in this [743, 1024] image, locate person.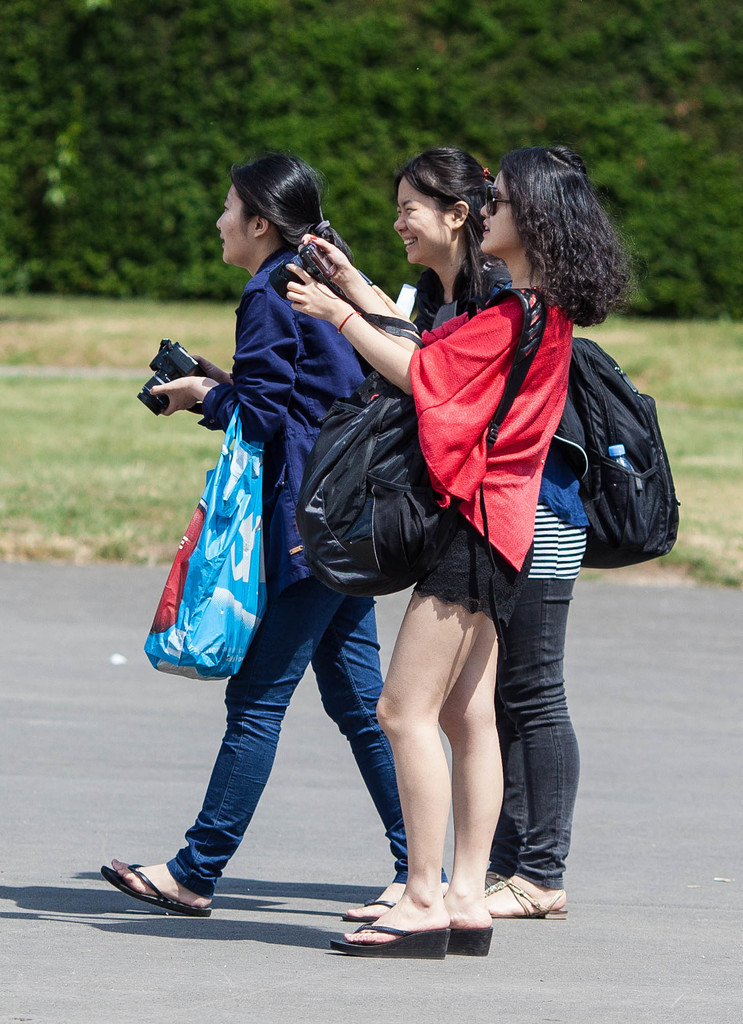
Bounding box: l=286, t=139, r=645, b=956.
